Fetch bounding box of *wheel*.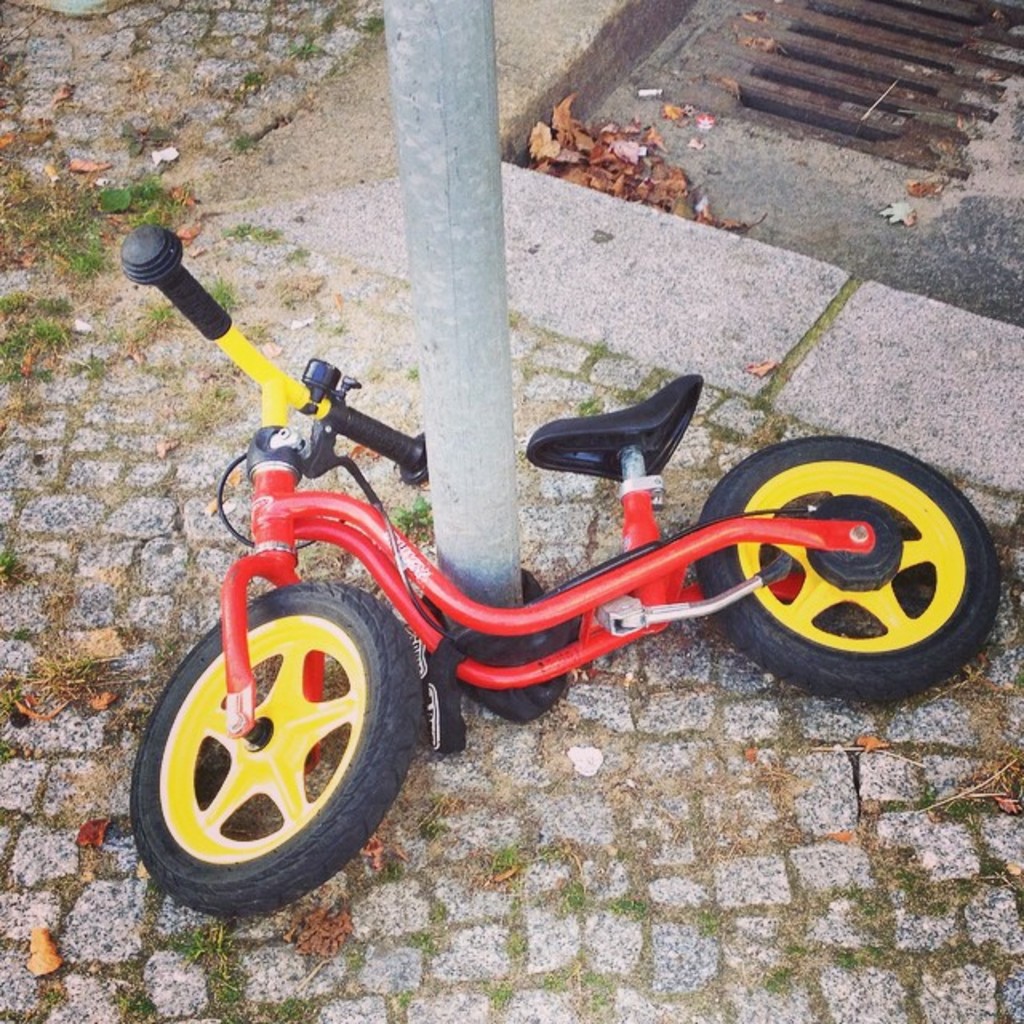
Bbox: region(696, 435, 998, 702).
